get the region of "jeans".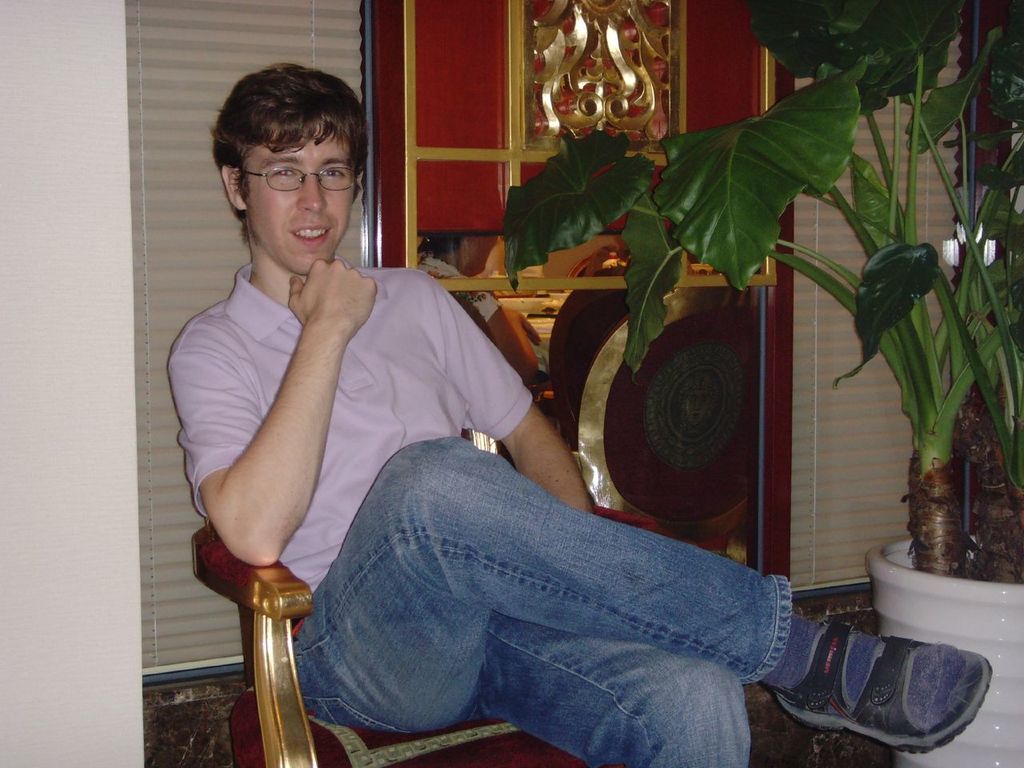
(left=306, top=434, right=806, bottom=767).
